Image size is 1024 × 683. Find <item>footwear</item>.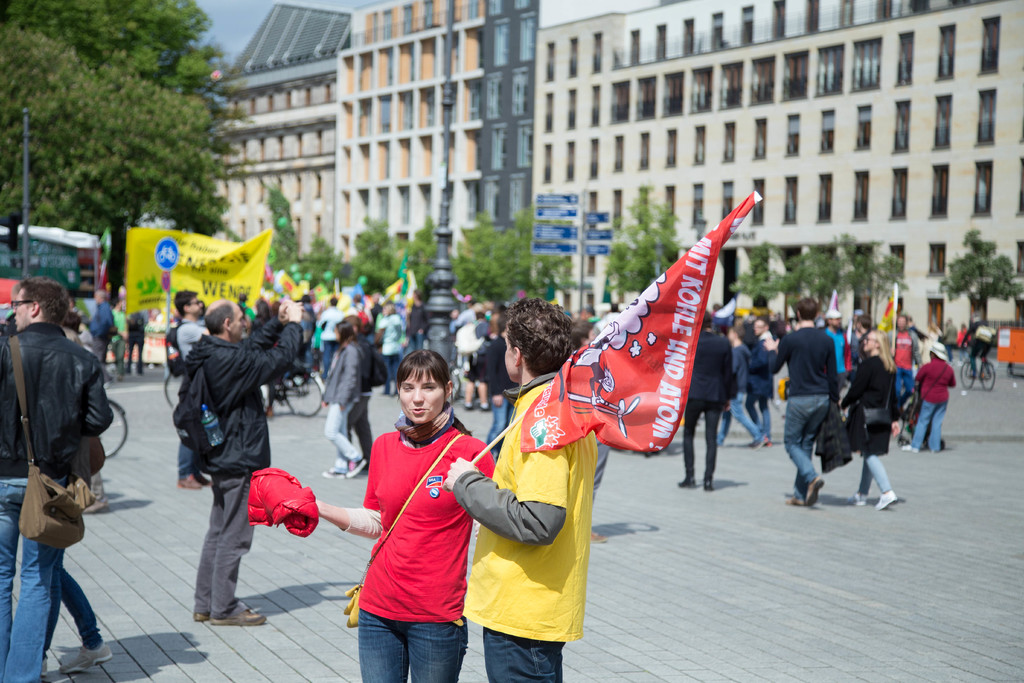
Rect(705, 479, 716, 491).
